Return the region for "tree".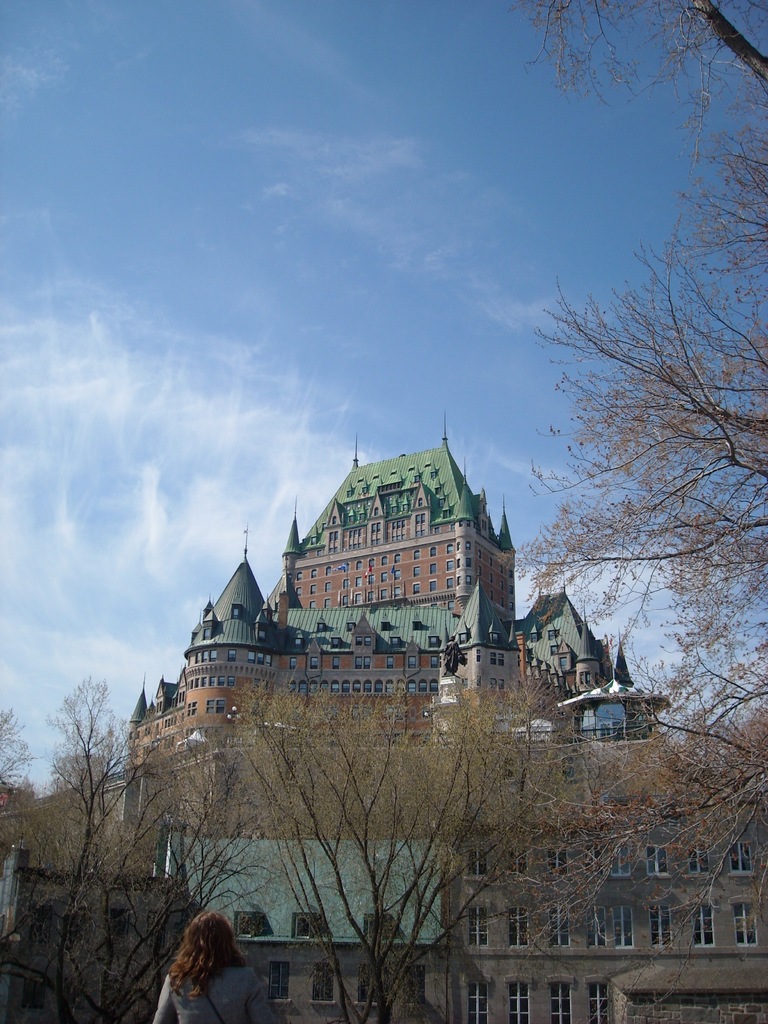
region(524, 163, 743, 769).
